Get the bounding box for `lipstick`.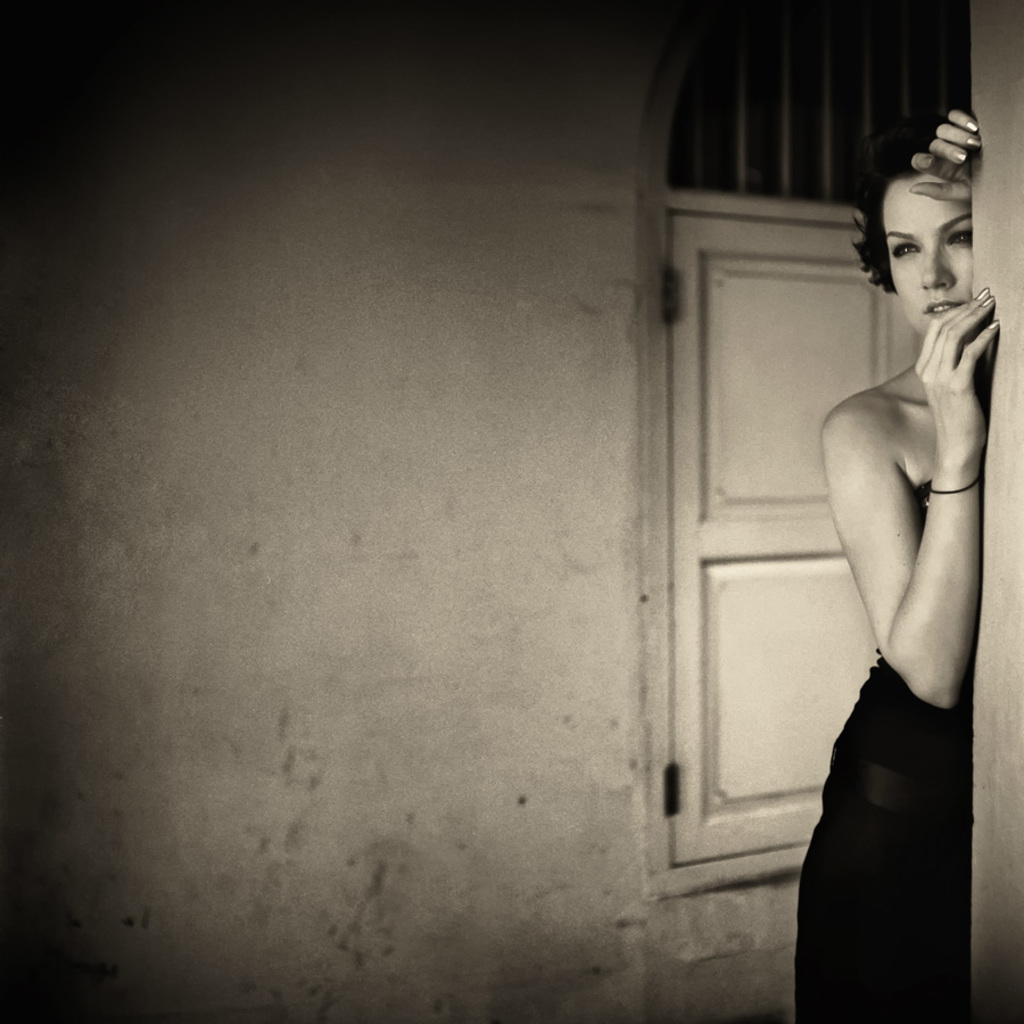
bbox=[925, 299, 966, 315].
